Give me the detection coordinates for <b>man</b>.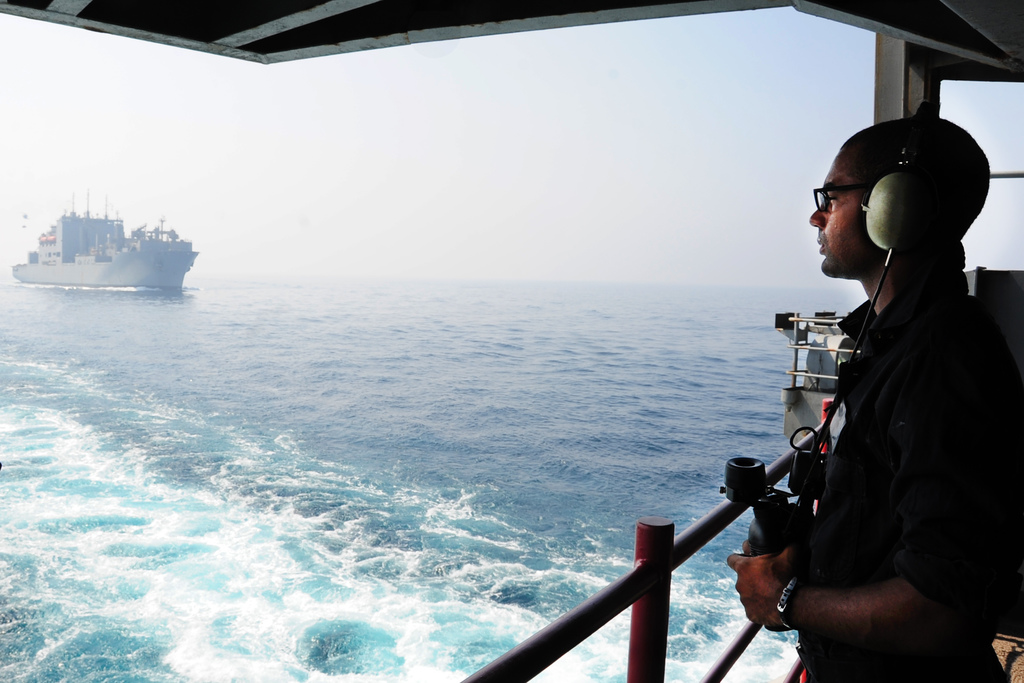
[x1=764, y1=104, x2=1009, y2=682].
